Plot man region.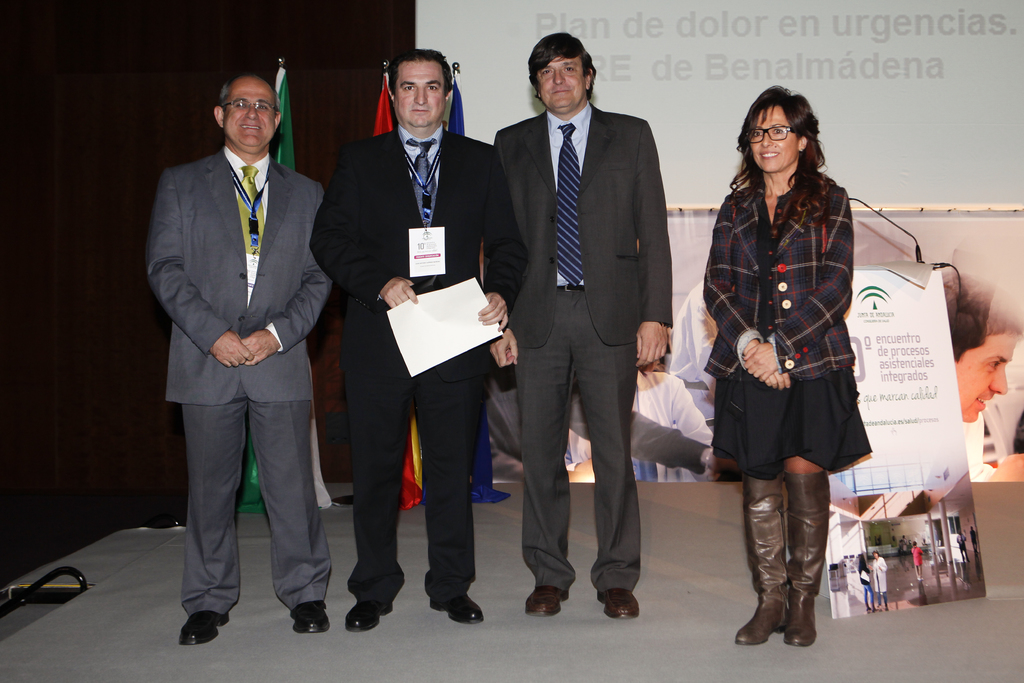
Plotted at [492,35,669,616].
